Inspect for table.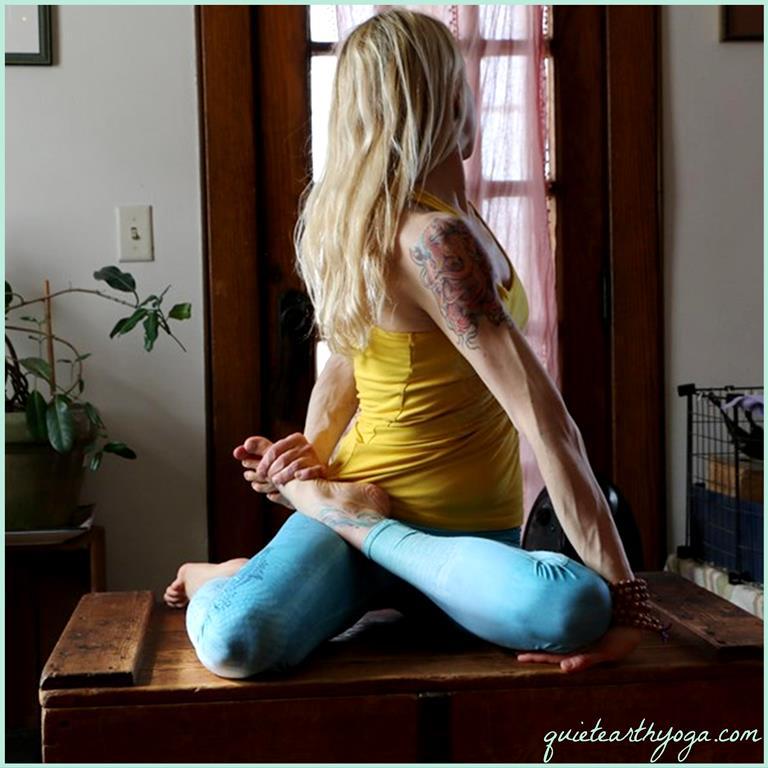
Inspection: {"x1": 34, "y1": 593, "x2": 767, "y2": 767}.
